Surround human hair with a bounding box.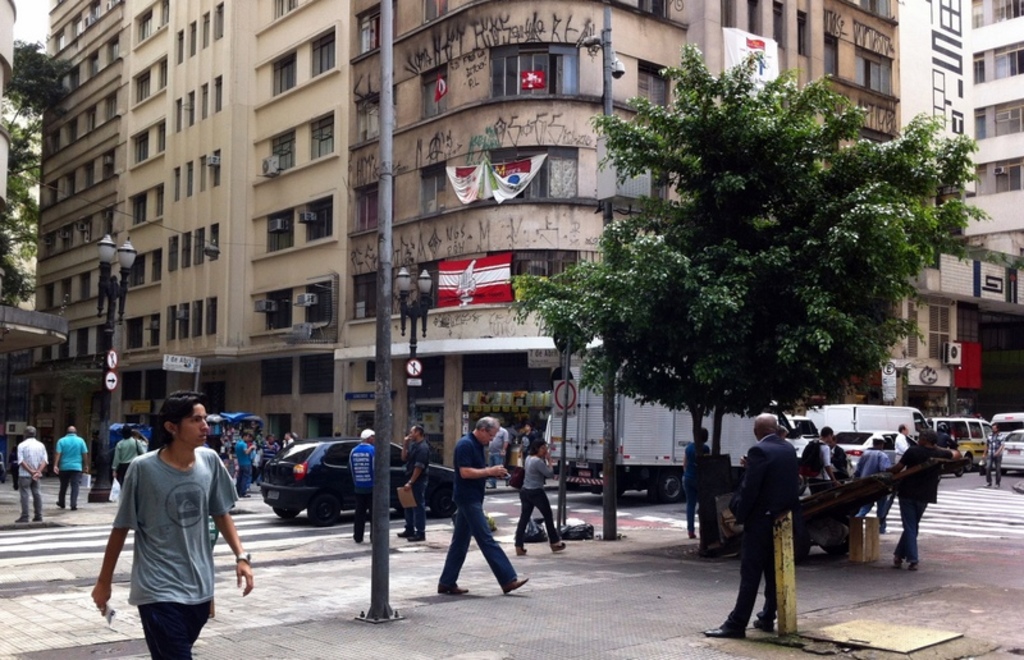
<bbox>900, 426, 906, 436</bbox>.
